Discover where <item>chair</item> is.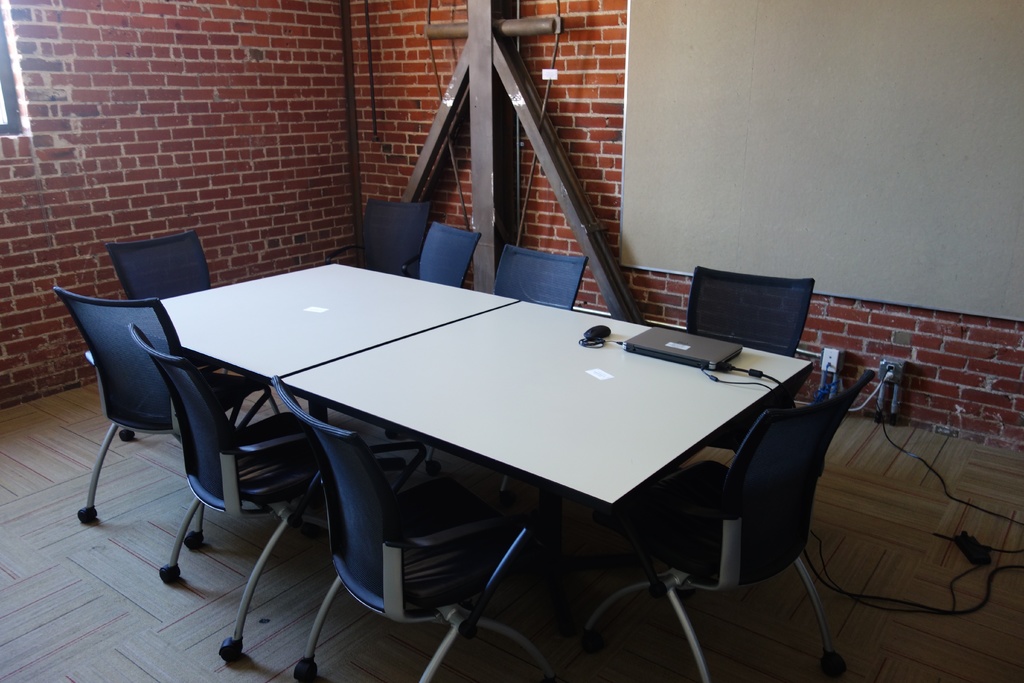
Discovered at (x1=409, y1=220, x2=485, y2=296).
